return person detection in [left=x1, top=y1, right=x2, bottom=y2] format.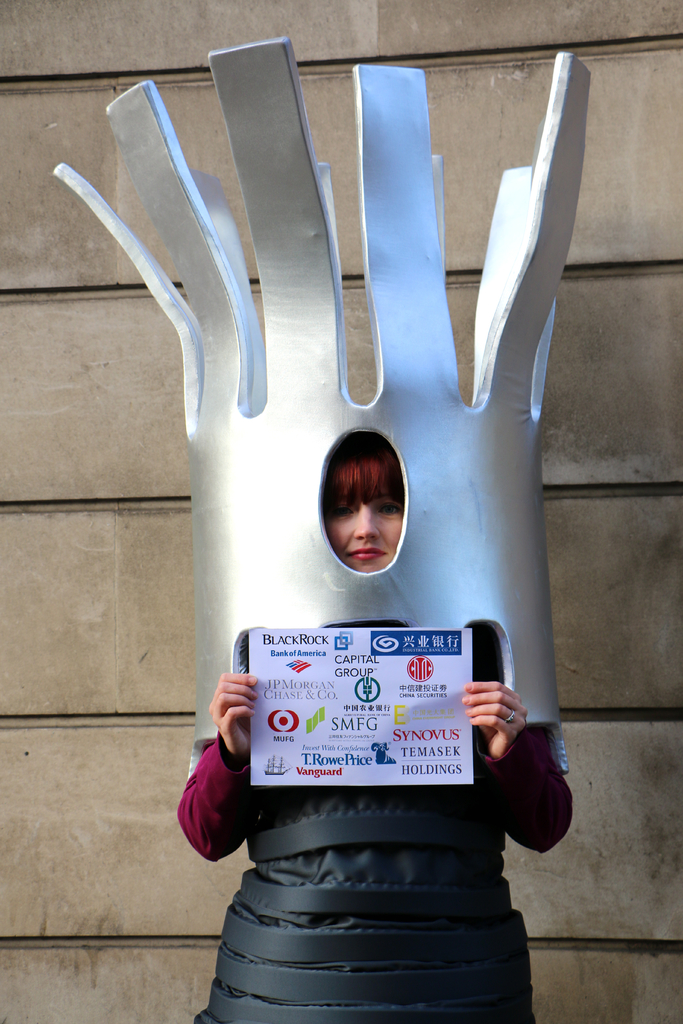
[left=172, top=422, right=578, bottom=1023].
